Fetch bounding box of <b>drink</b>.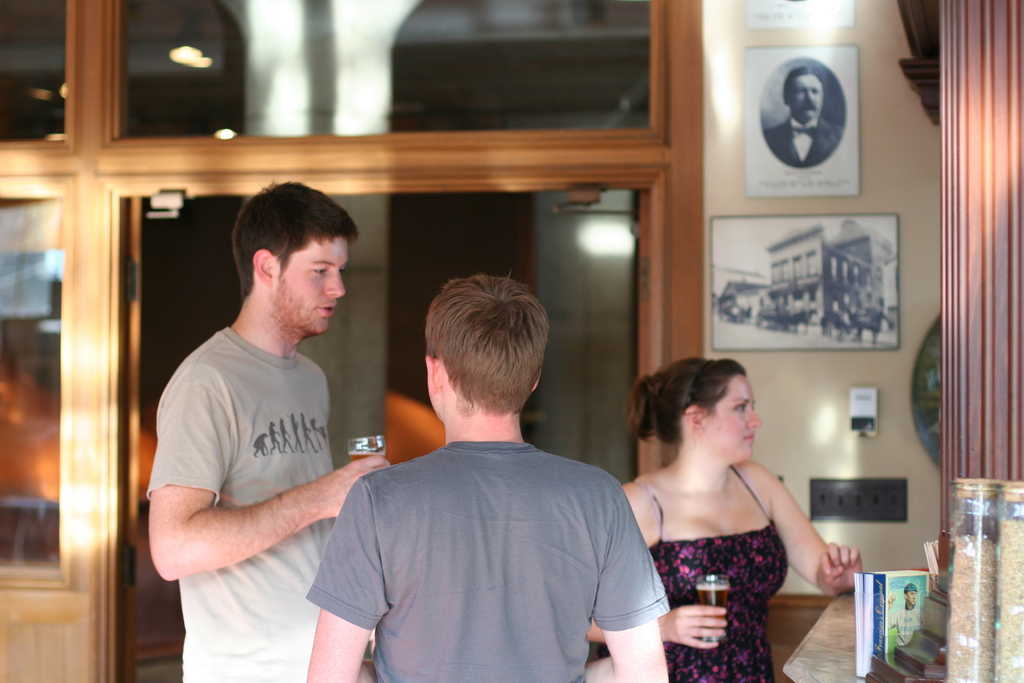
Bbox: x1=700 y1=586 x2=726 y2=608.
